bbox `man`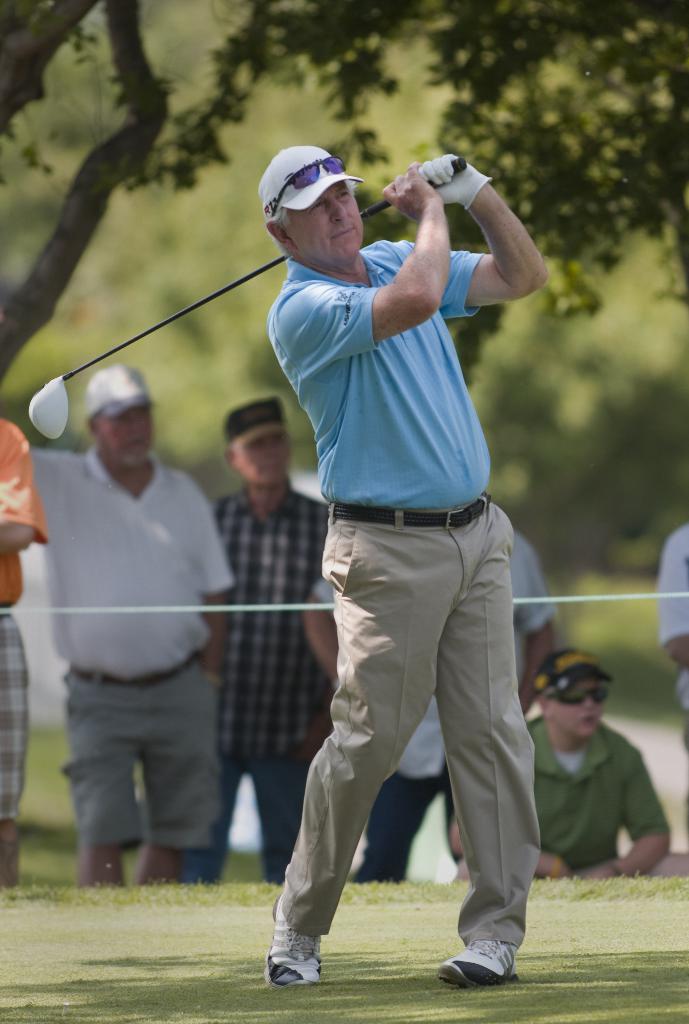
bbox(214, 392, 333, 889)
